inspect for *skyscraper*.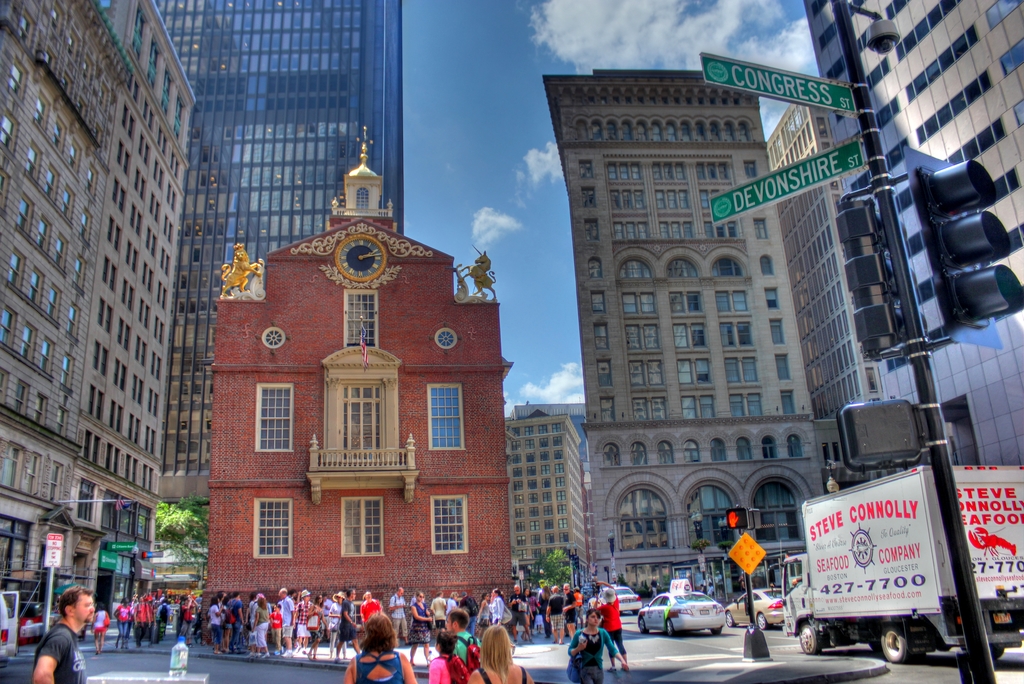
Inspection: x1=506, y1=411, x2=590, y2=590.
